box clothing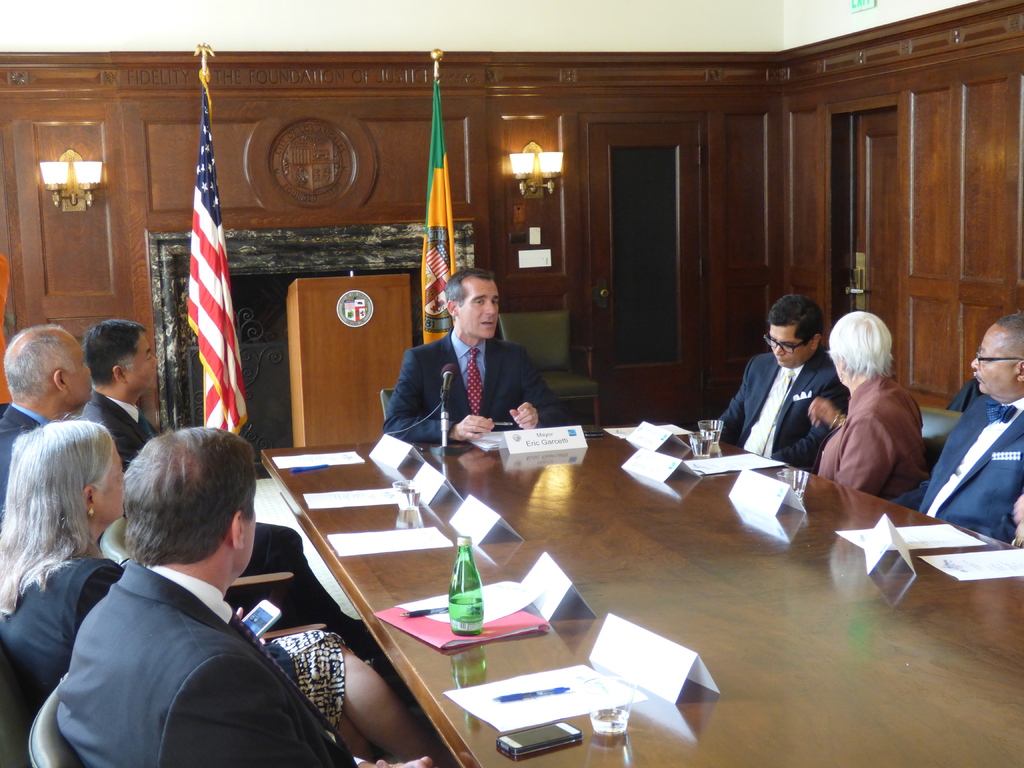
x1=76, y1=387, x2=163, y2=477
